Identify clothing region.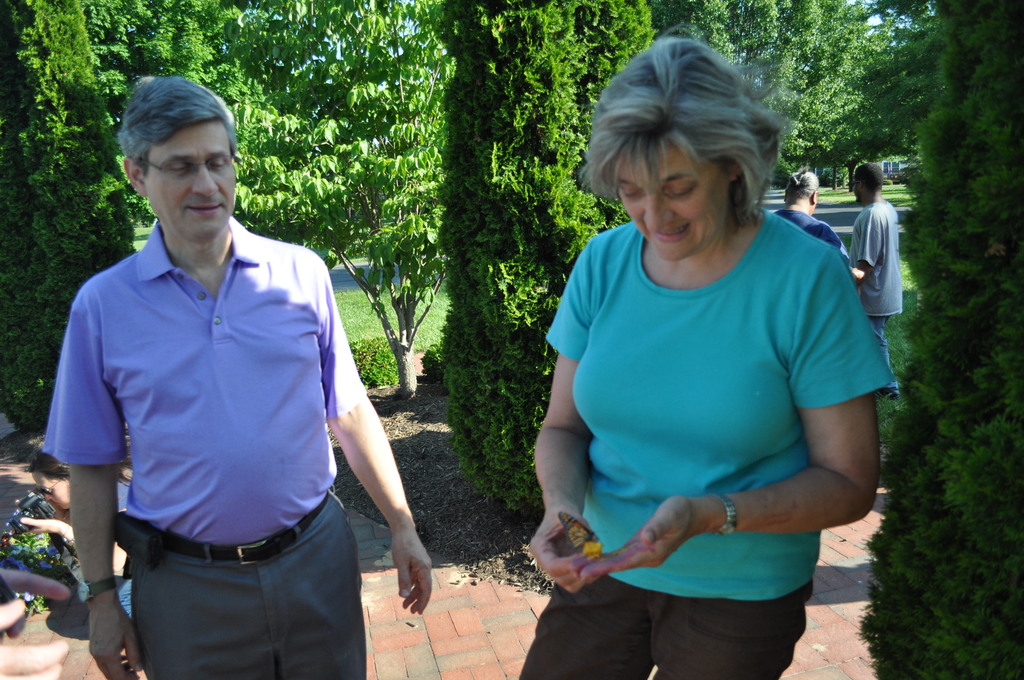
Region: [left=516, top=578, right=819, bottom=679].
